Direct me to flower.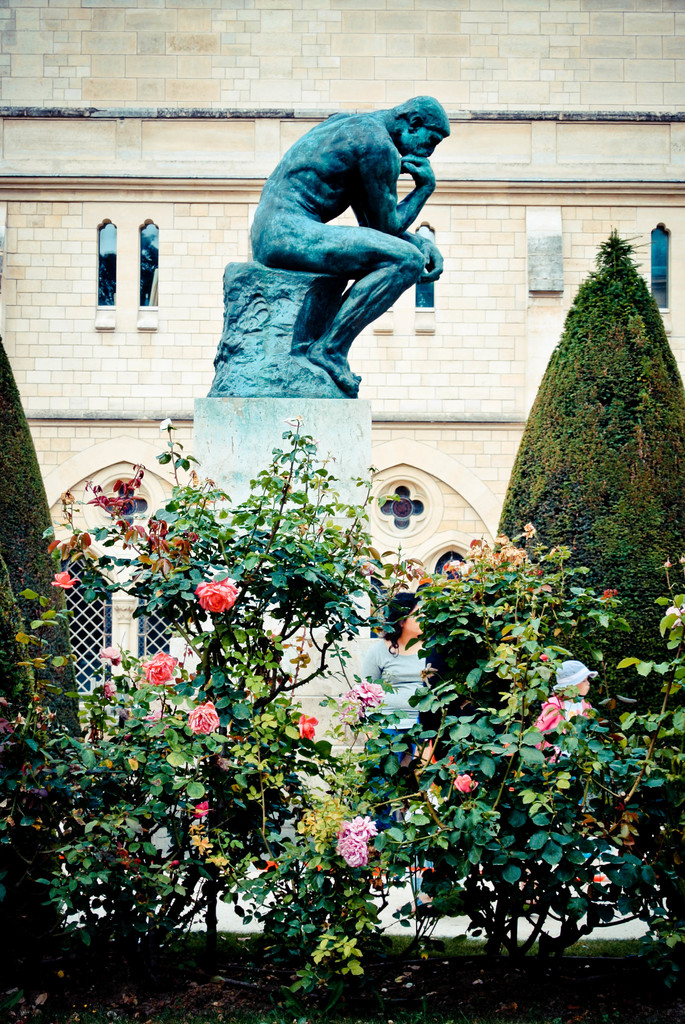
Direction: {"x1": 452, "y1": 772, "x2": 478, "y2": 792}.
